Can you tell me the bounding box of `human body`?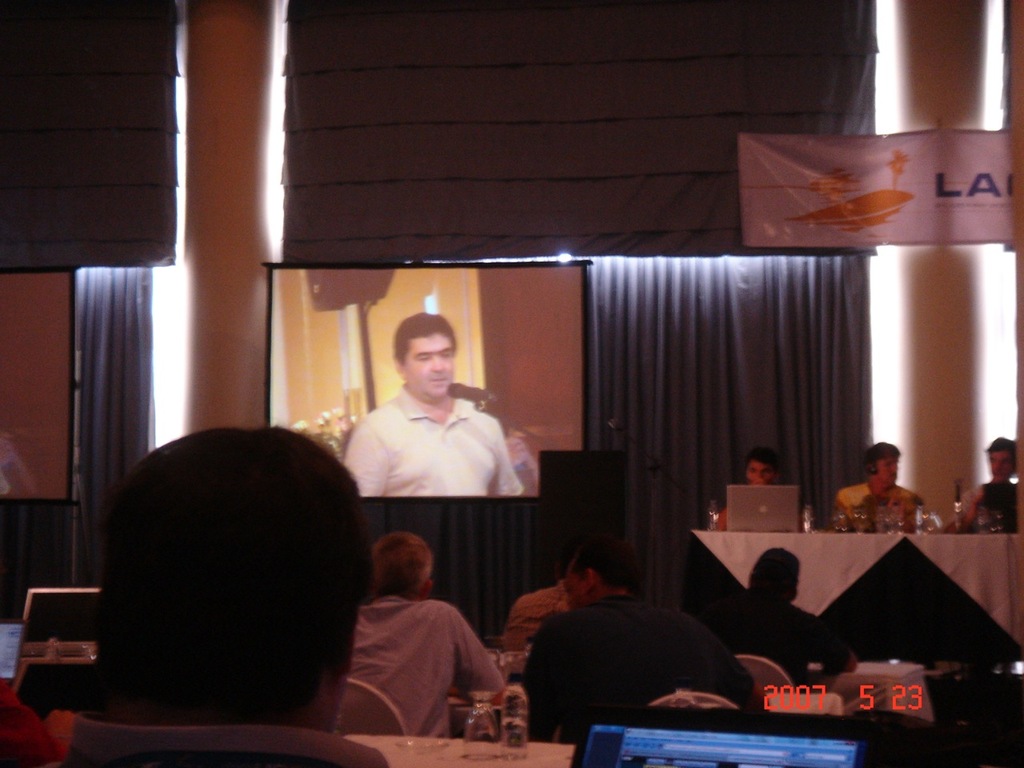
box(526, 594, 752, 742).
